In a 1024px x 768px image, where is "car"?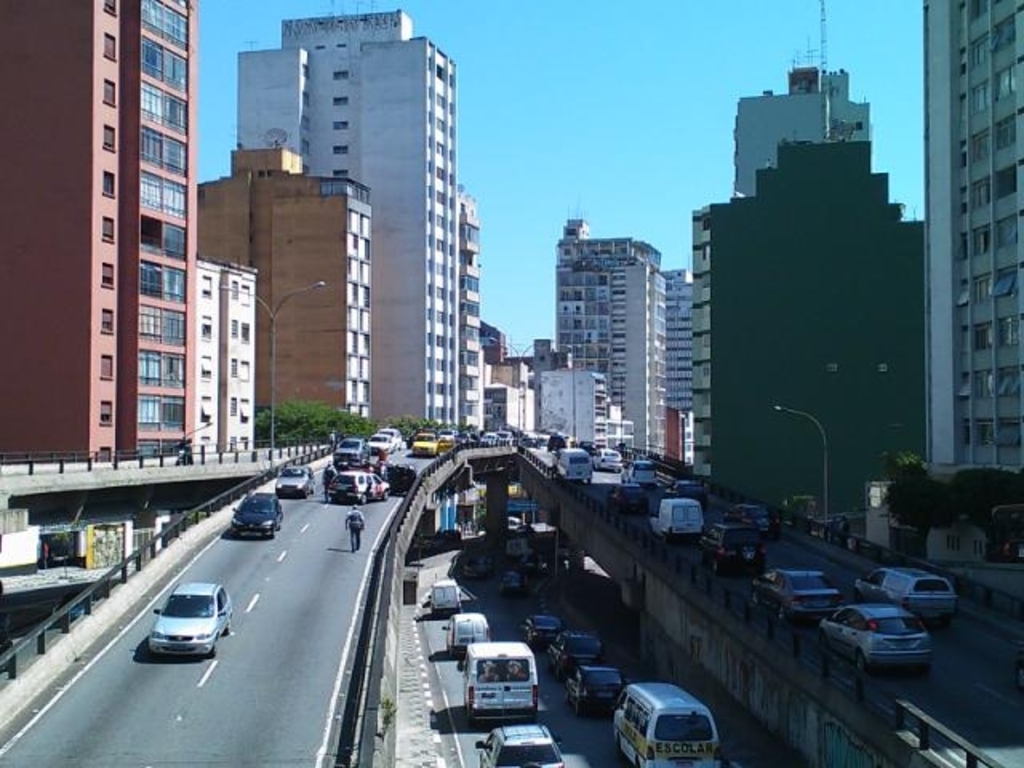
locate(696, 517, 768, 576).
